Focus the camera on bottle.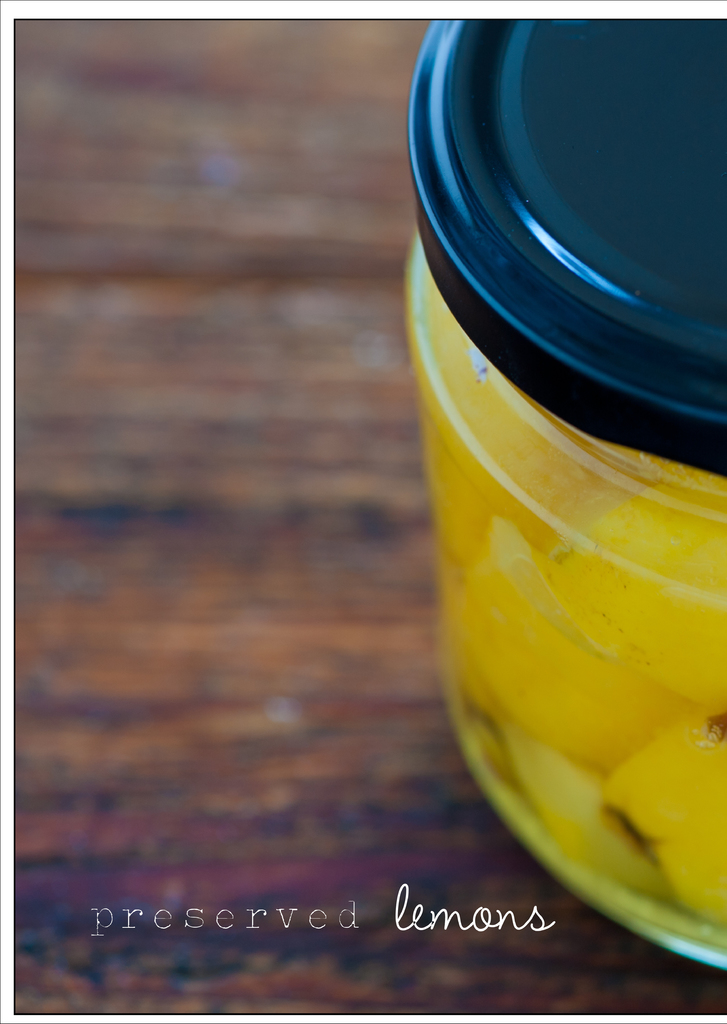
Focus region: rect(398, 11, 726, 972).
